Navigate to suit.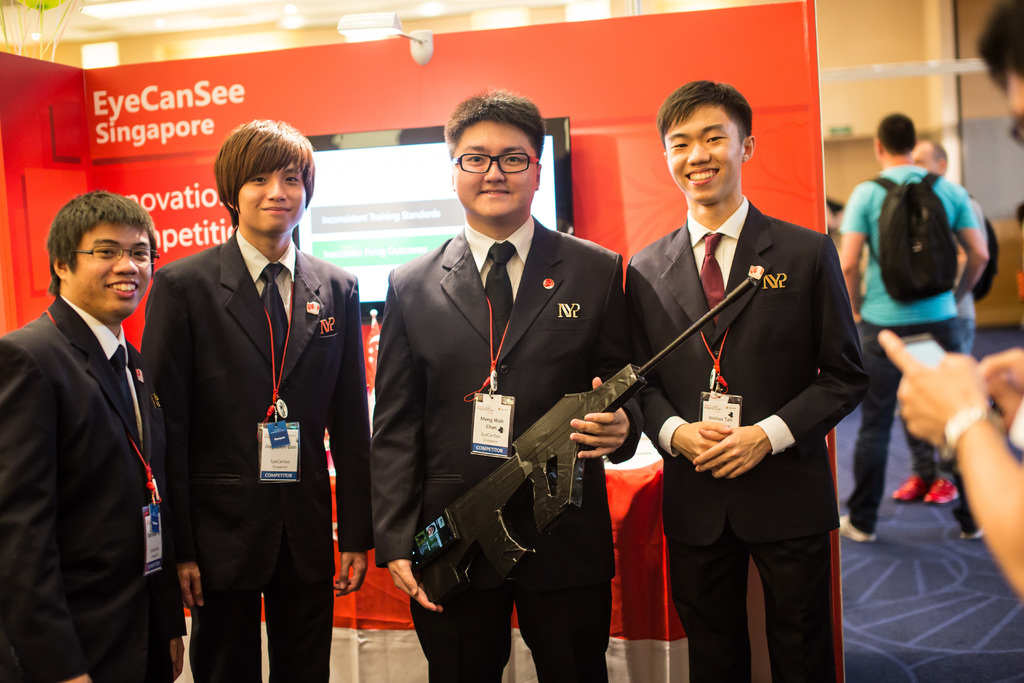
Navigation target: left=0, top=293, right=189, bottom=682.
